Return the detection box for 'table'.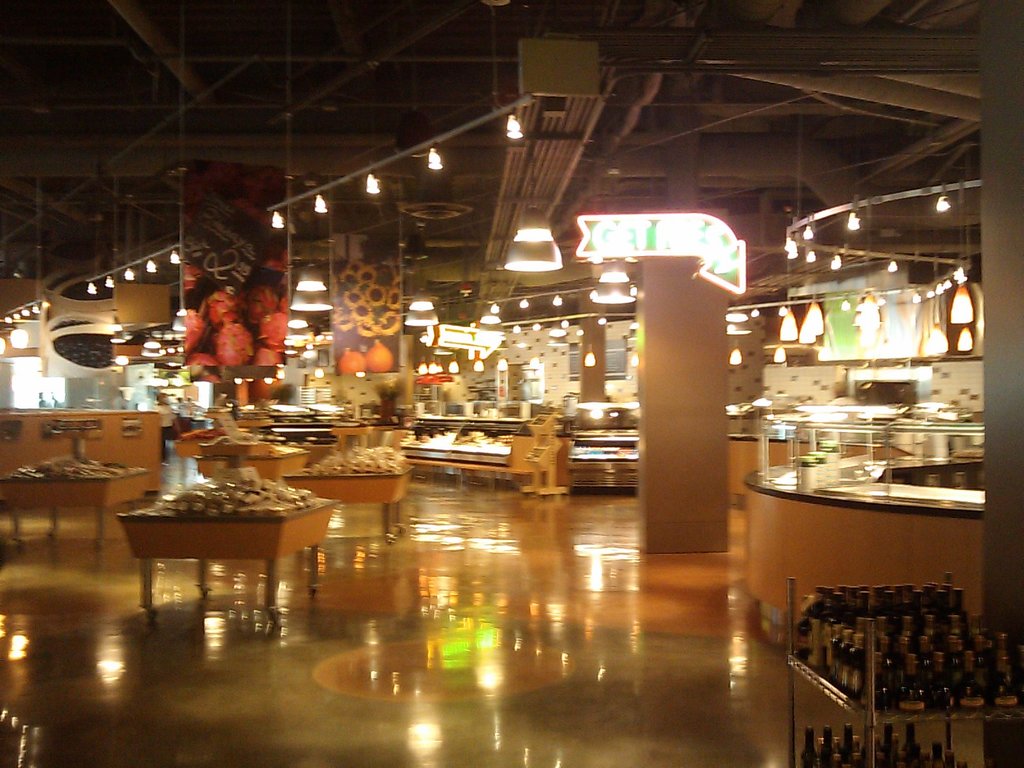
bbox=[0, 456, 154, 545].
